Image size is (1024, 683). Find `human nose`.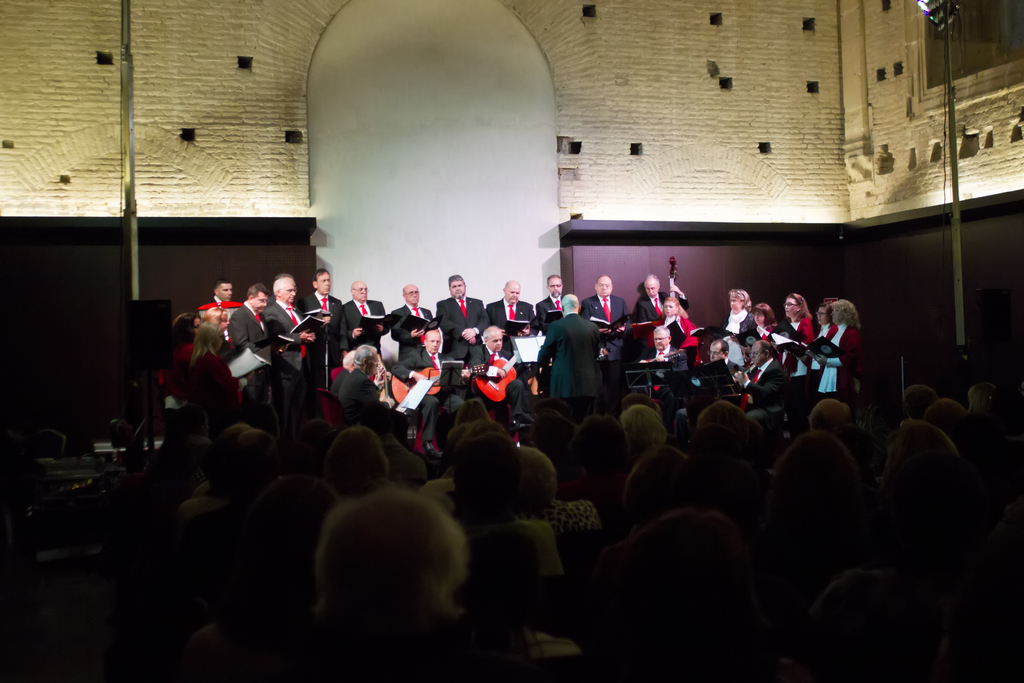
pyautogui.locateOnScreen(413, 293, 415, 298).
